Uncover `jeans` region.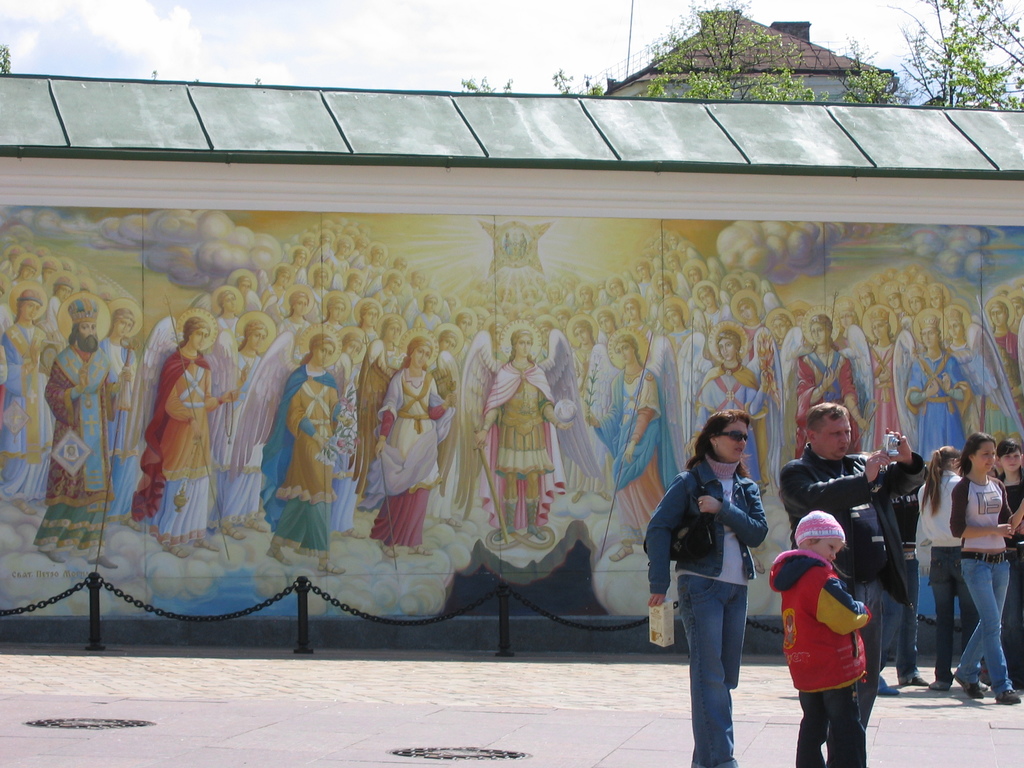
Uncovered: locate(798, 680, 863, 767).
